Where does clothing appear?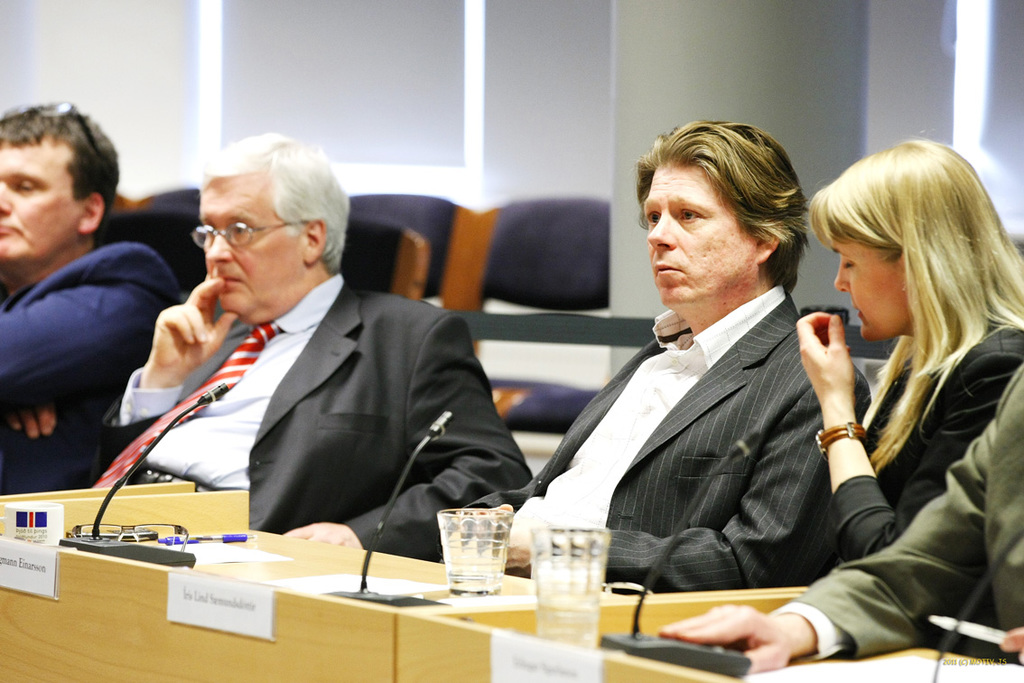
Appears at 461 287 873 597.
